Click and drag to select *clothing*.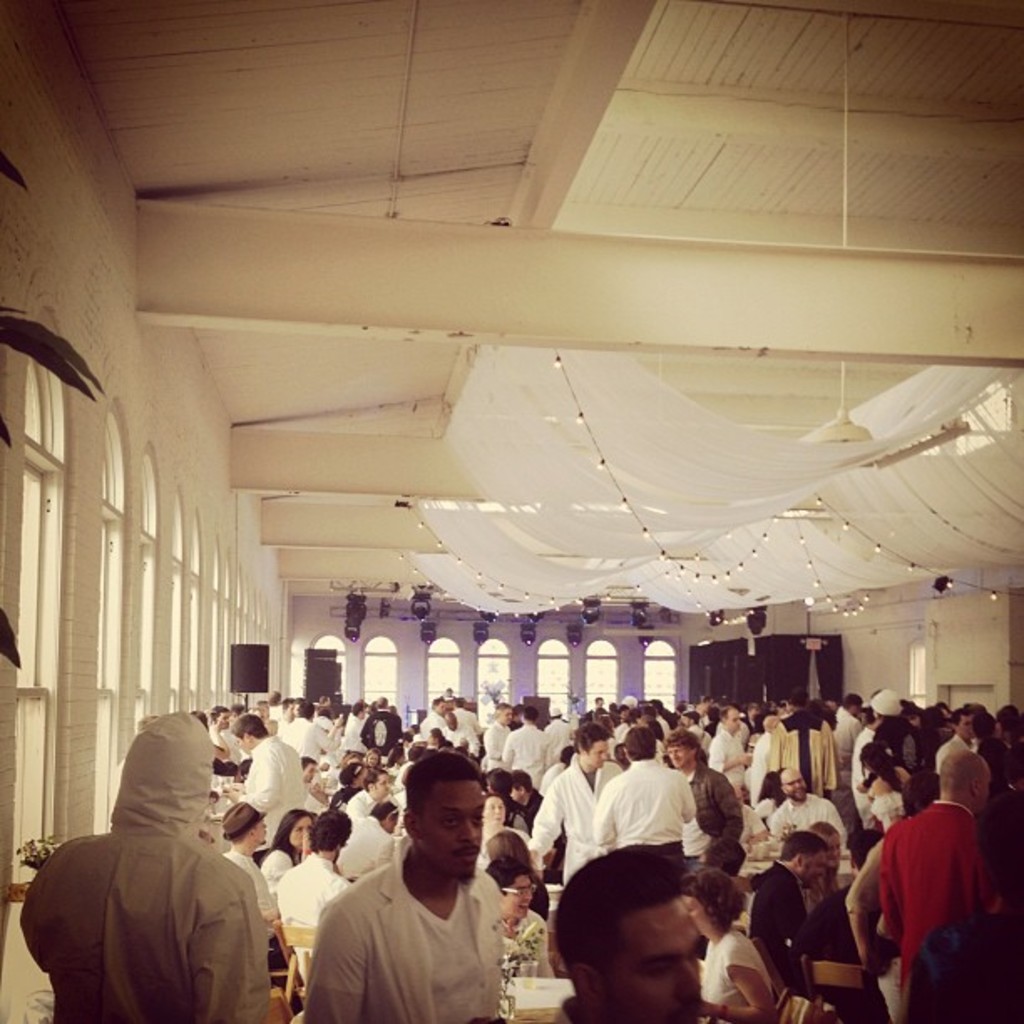
Selection: BBox(23, 723, 264, 1022).
